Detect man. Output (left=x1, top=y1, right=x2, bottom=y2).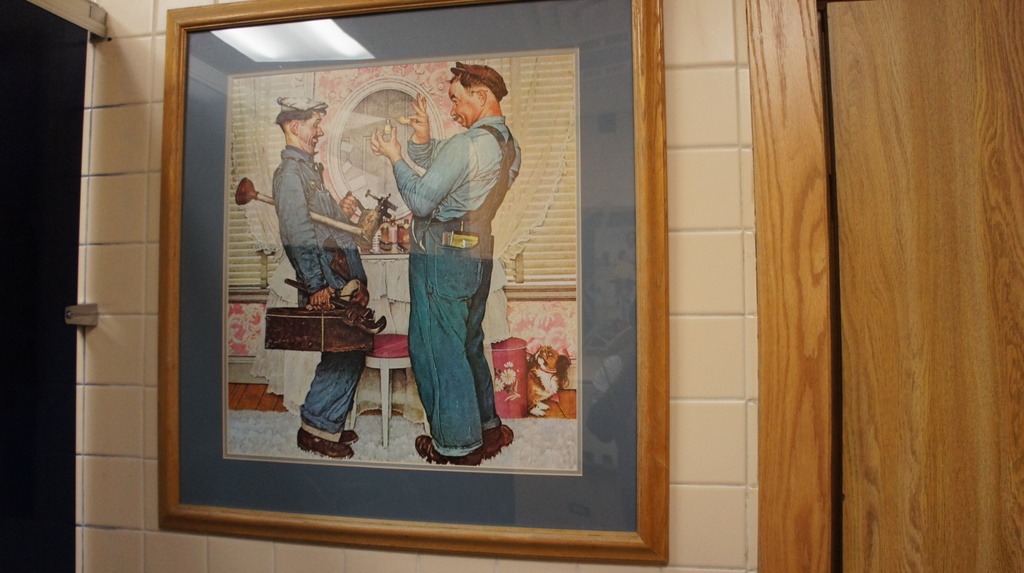
(left=369, top=71, right=513, bottom=451).
